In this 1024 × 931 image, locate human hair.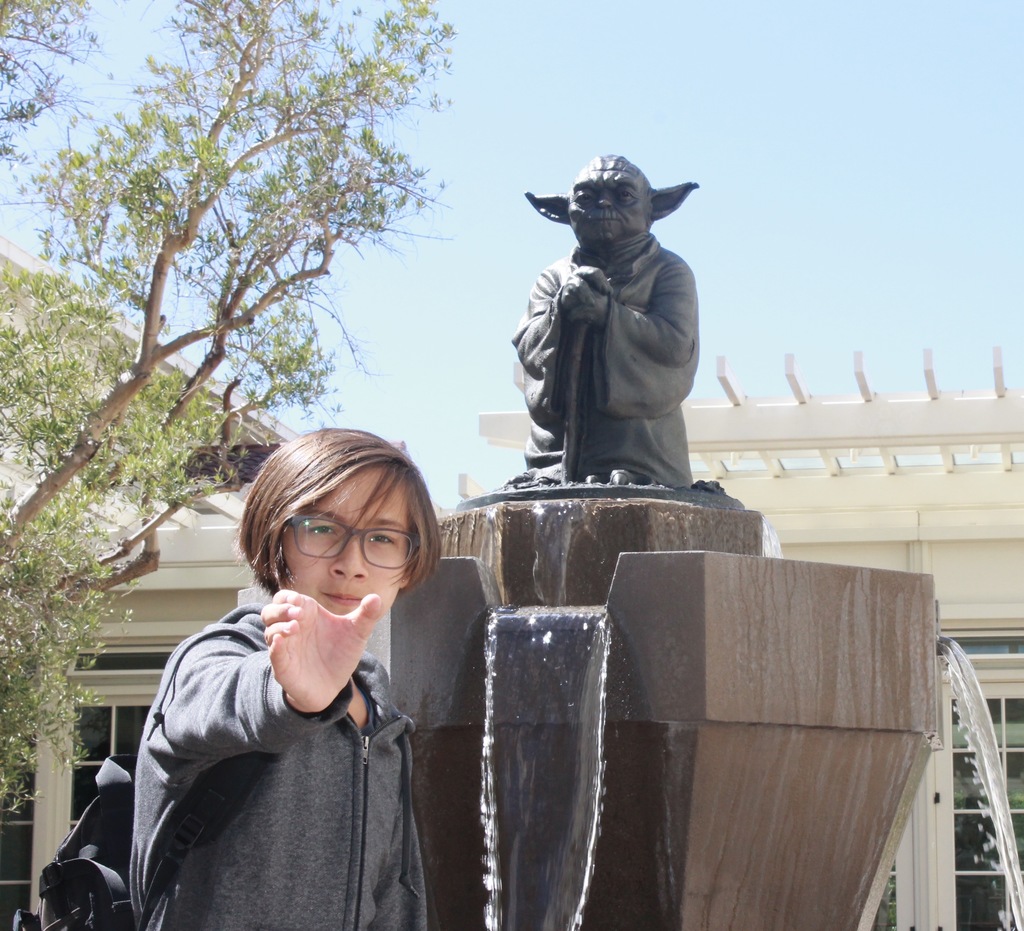
Bounding box: 240:425:434:633.
